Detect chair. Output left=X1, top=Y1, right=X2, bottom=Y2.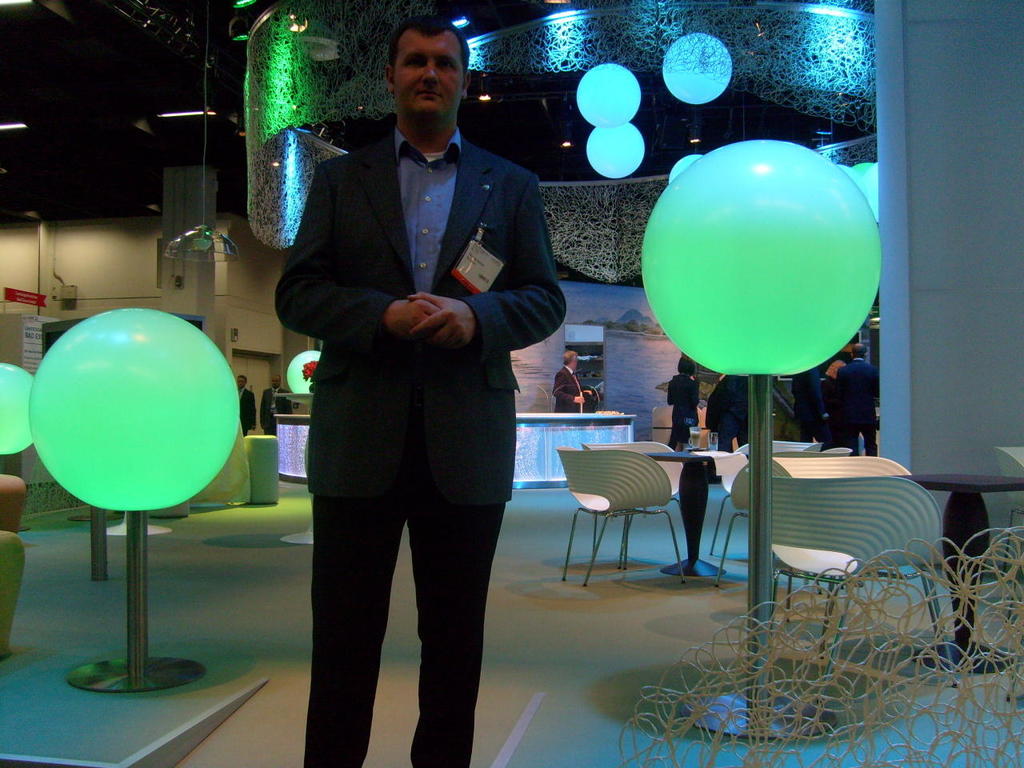
left=999, top=440, right=1023, bottom=574.
